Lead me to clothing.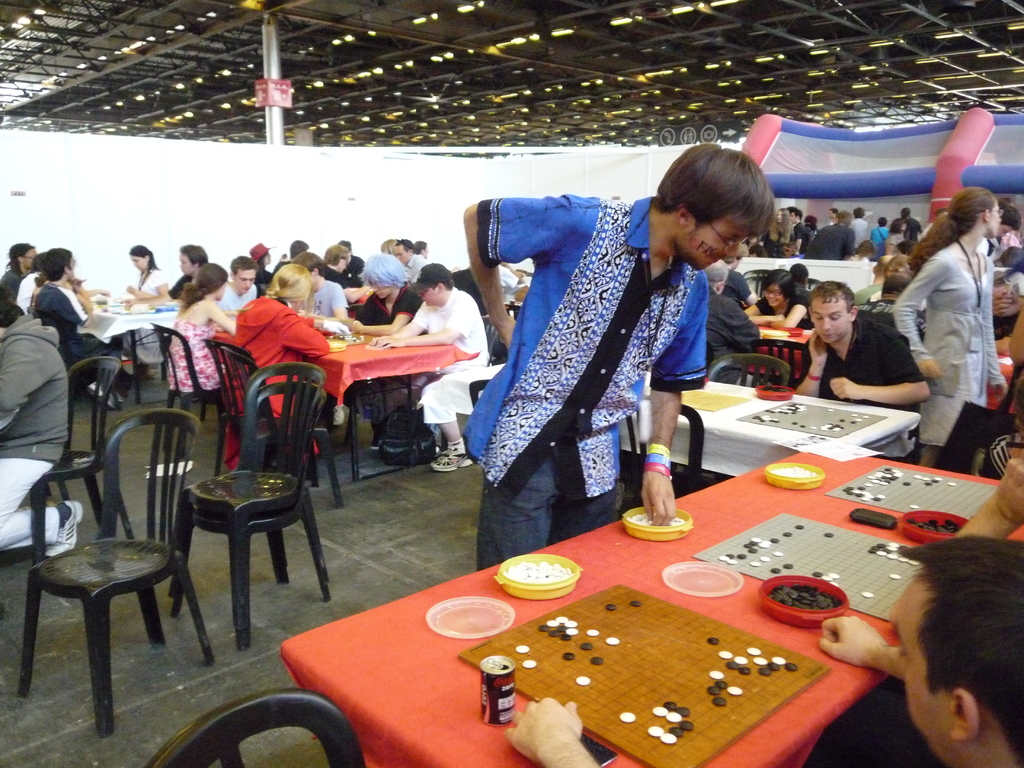
Lead to [x1=340, y1=255, x2=365, y2=283].
